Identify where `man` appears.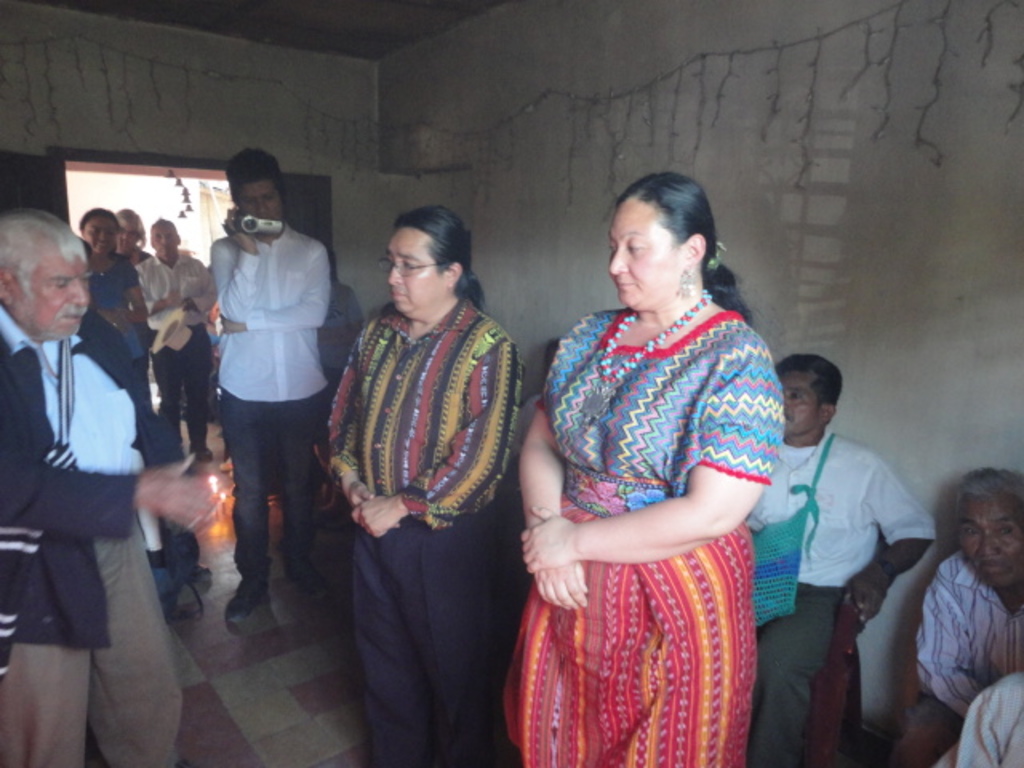
Appears at locate(182, 157, 334, 643).
